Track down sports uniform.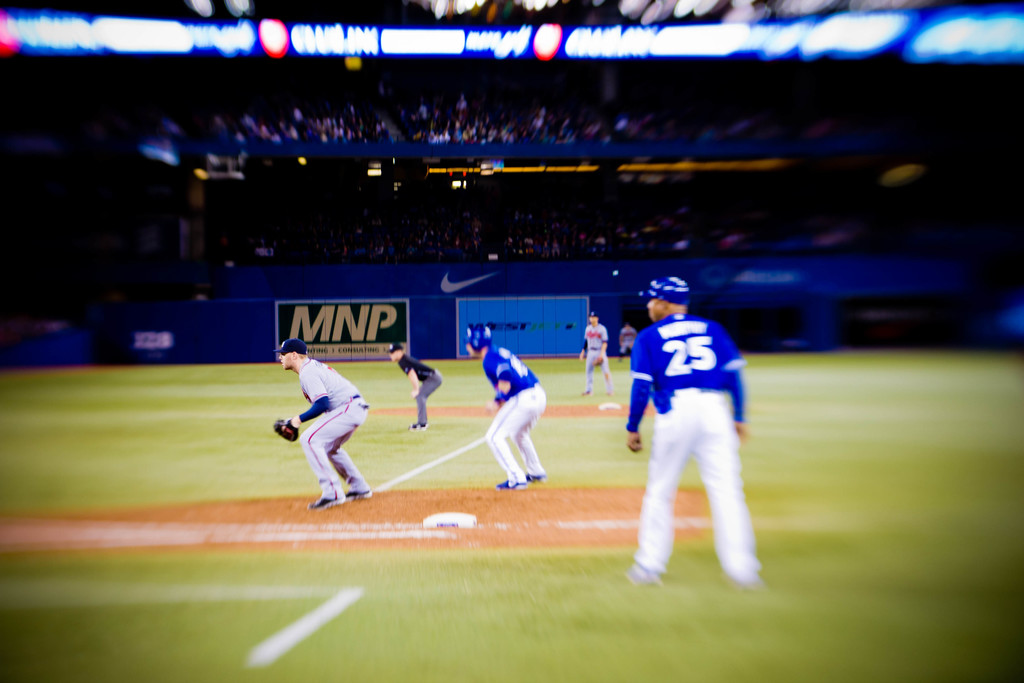
Tracked to 392/344/440/429.
